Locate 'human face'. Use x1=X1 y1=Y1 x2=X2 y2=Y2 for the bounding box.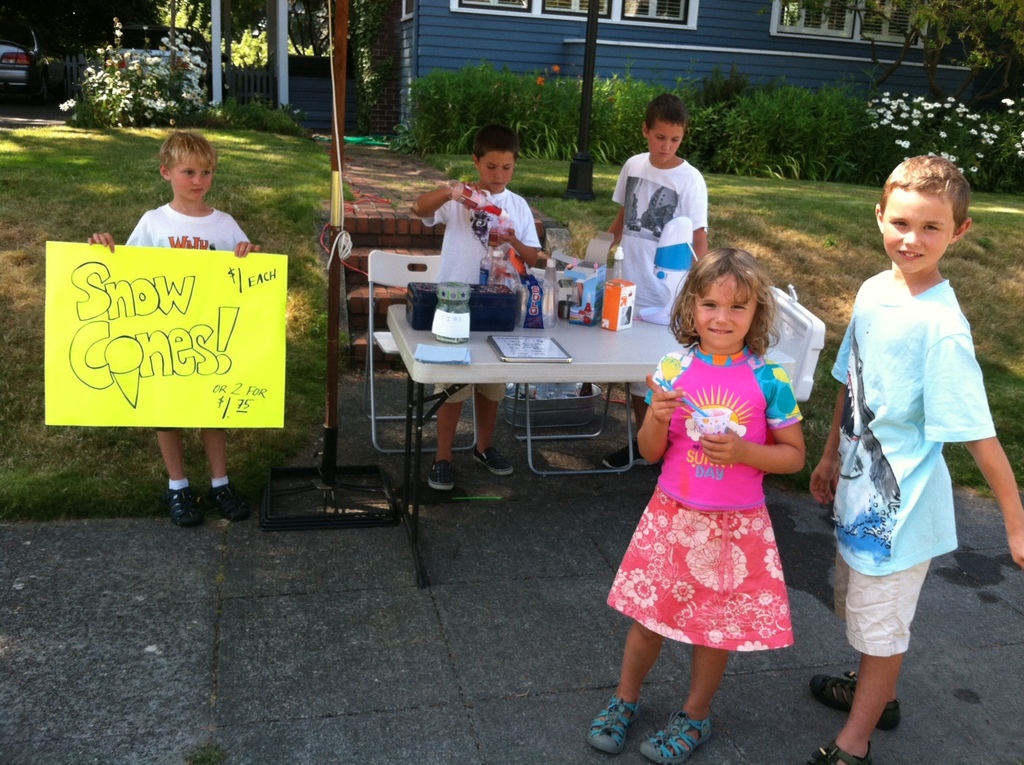
x1=170 y1=153 x2=213 y2=199.
